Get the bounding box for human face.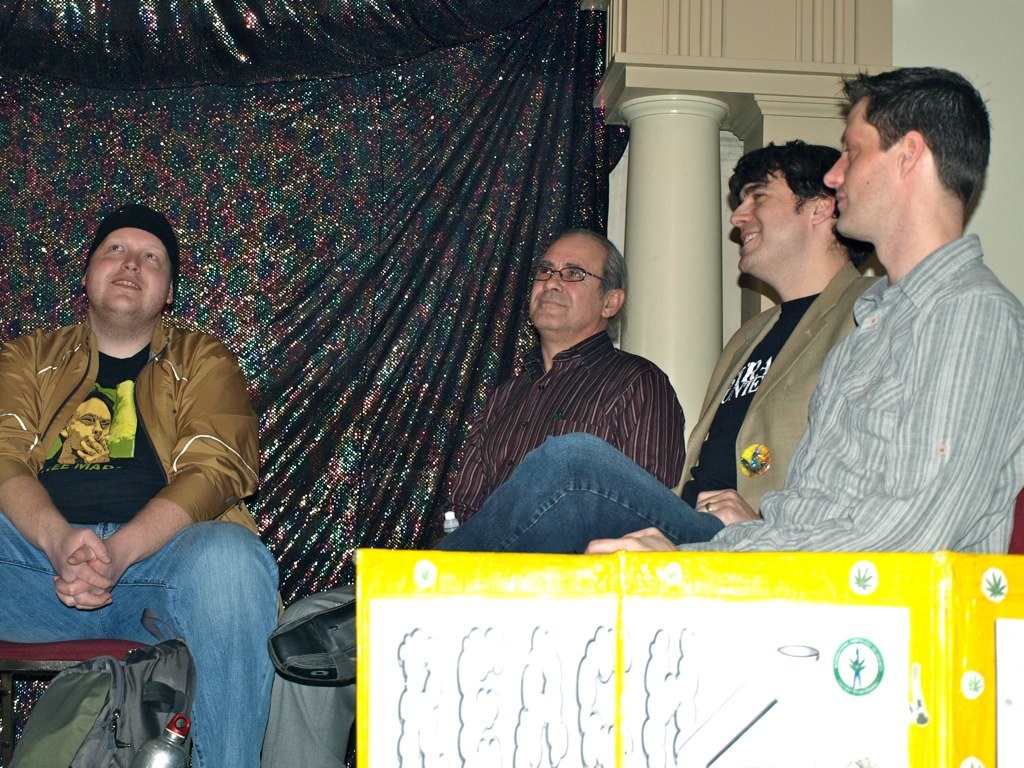
l=523, t=244, r=601, b=333.
